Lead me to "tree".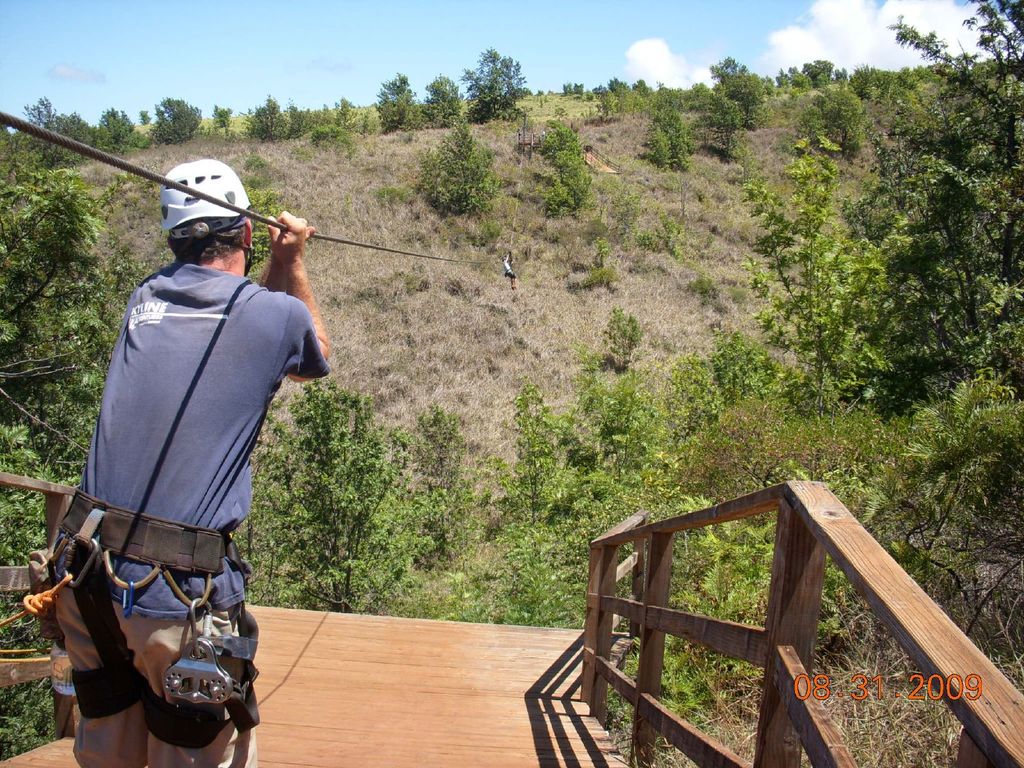
Lead to Rect(414, 120, 495, 212).
